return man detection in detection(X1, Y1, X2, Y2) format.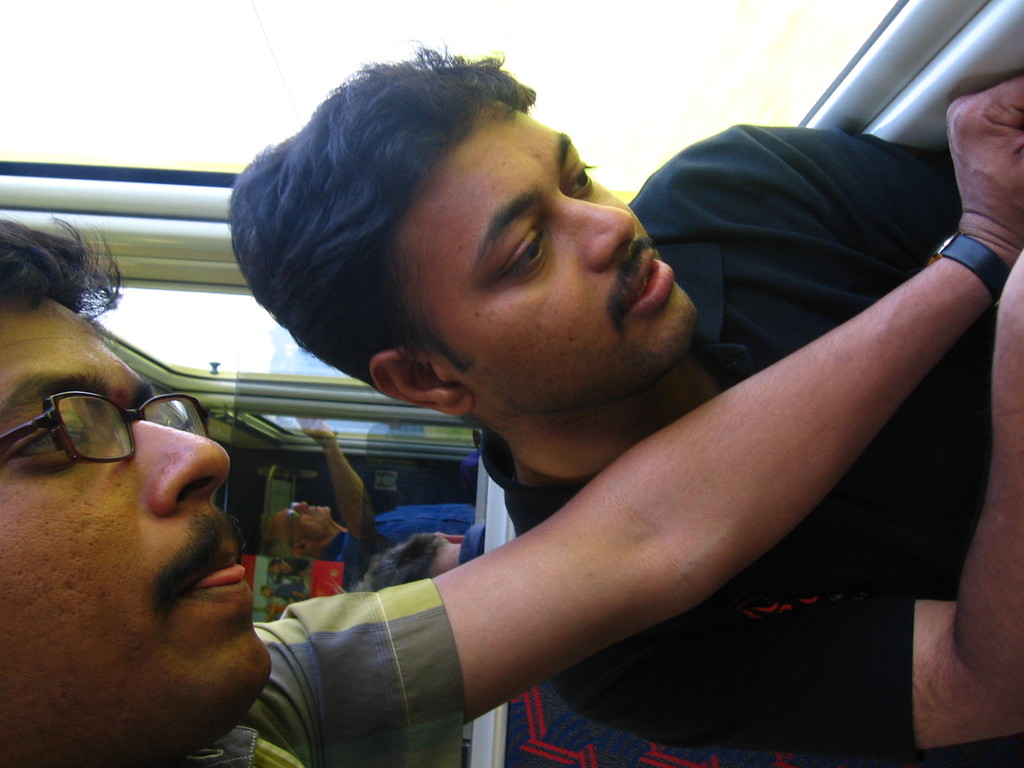
detection(0, 66, 1023, 767).
